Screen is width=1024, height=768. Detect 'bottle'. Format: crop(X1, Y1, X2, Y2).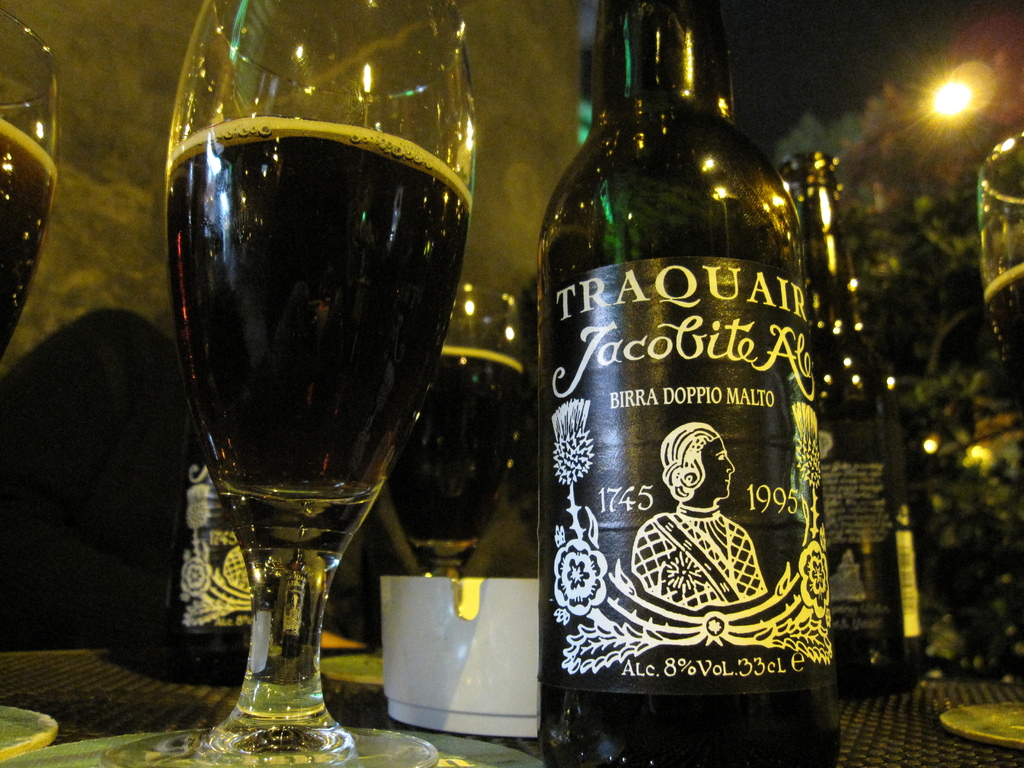
crop(781, 146, 931, 714).
